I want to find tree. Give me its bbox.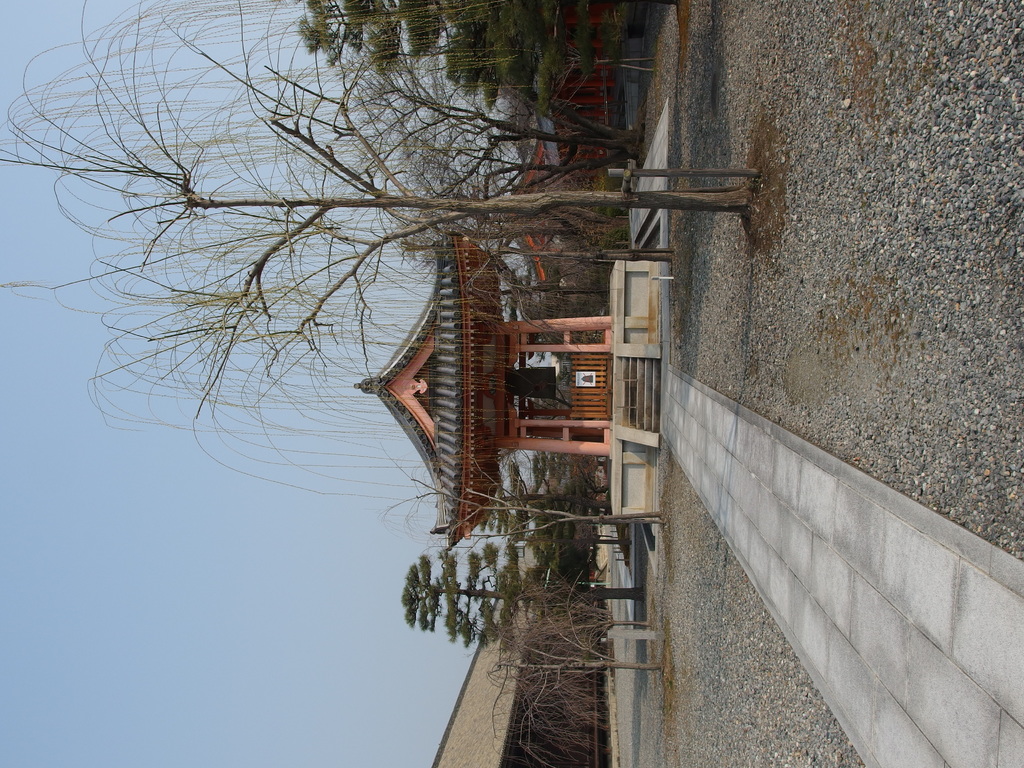
375:461:666:541.
